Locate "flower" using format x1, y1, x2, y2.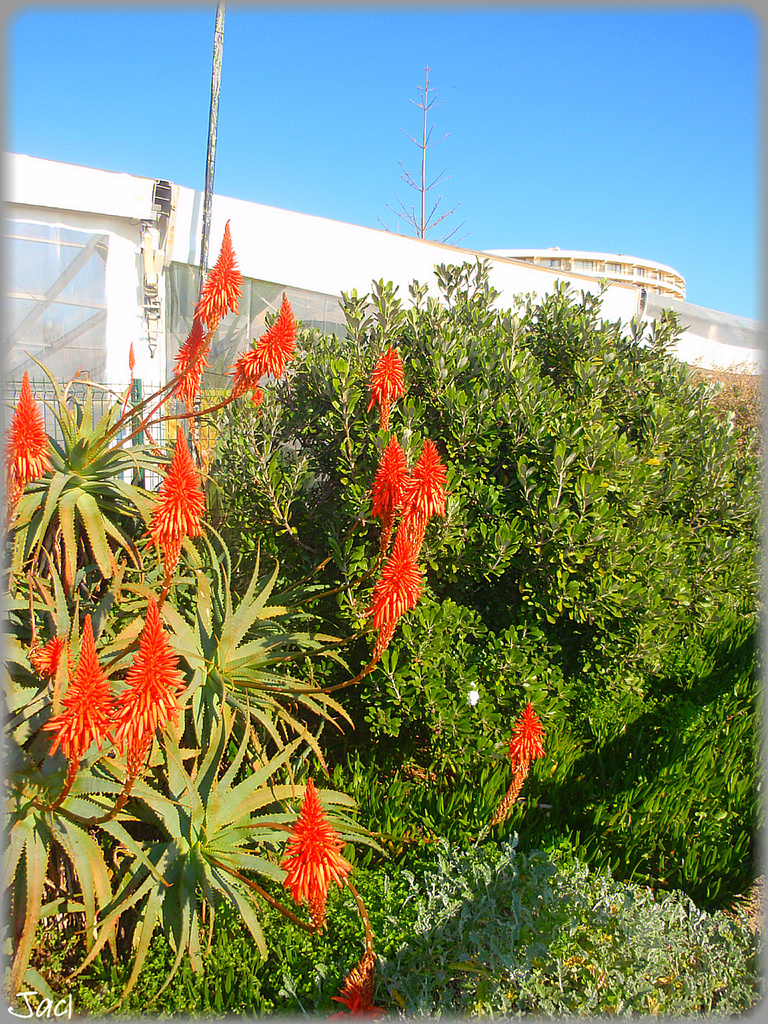
168, 314, 212, 396.
